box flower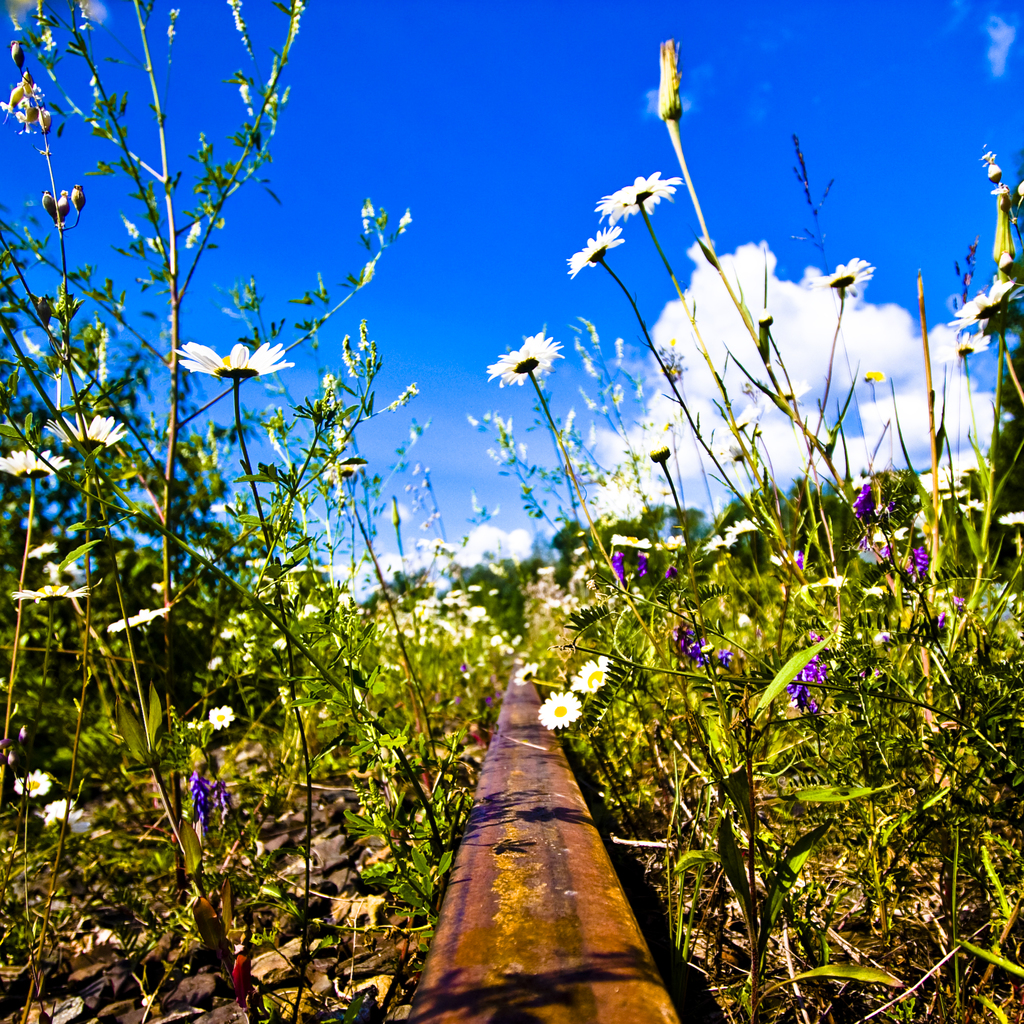
{"x1": 163, "y1": 340, "x2": 296, "y2": 379}
